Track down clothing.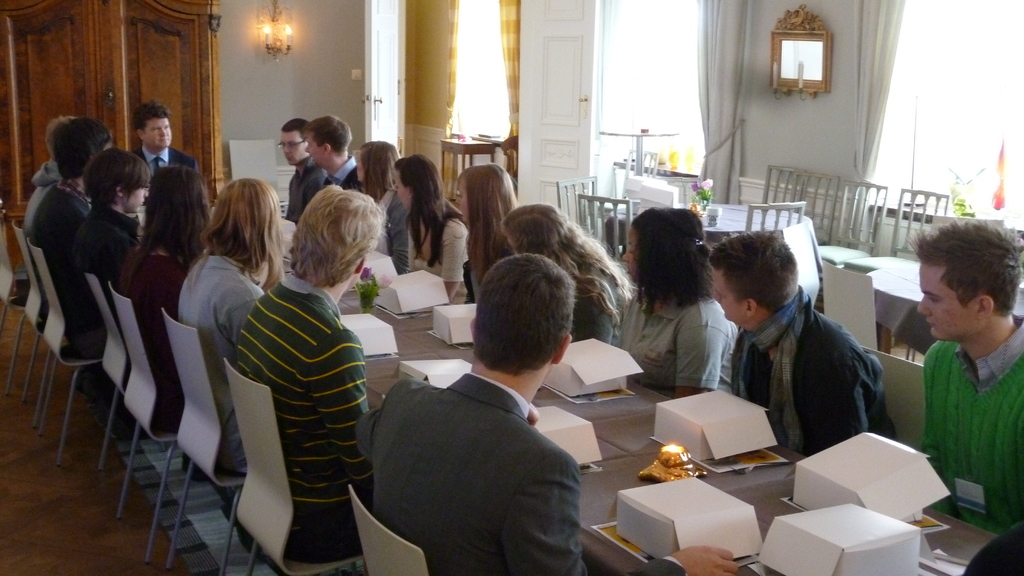
Tracked to [x1=572, y1=260, x2=627, y2=346].
